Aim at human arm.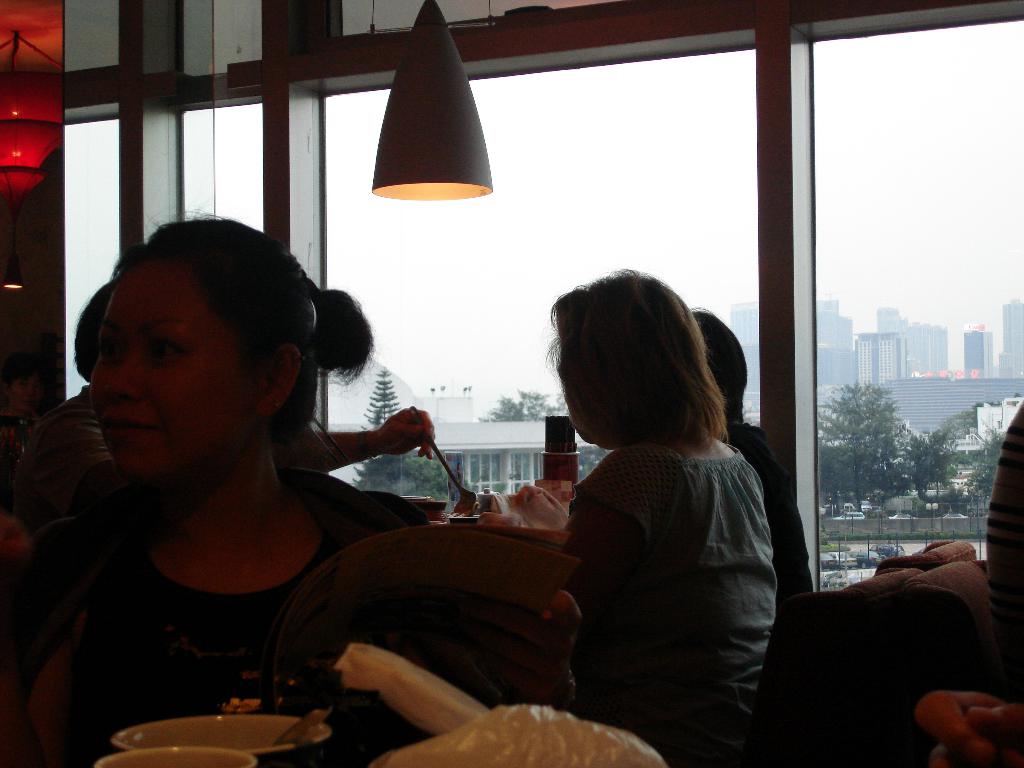
Aimed at x1=47 y1=408 x2=114 y2=519.
